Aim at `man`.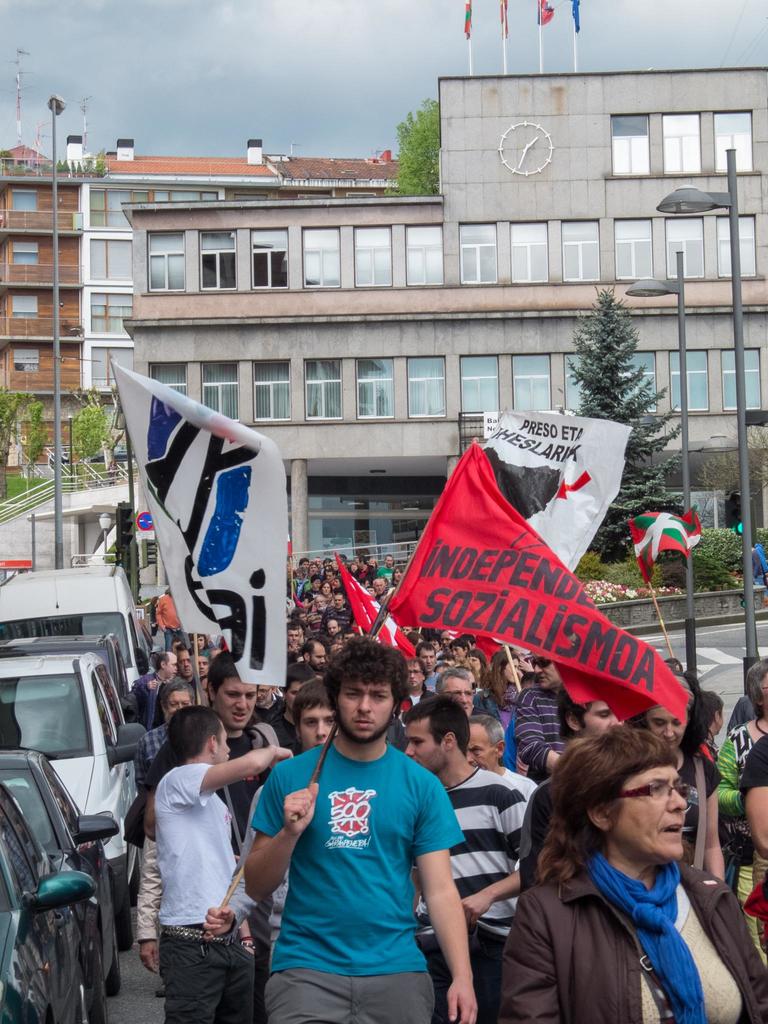
Aimed at detection(406, 683, 552, 1020).
